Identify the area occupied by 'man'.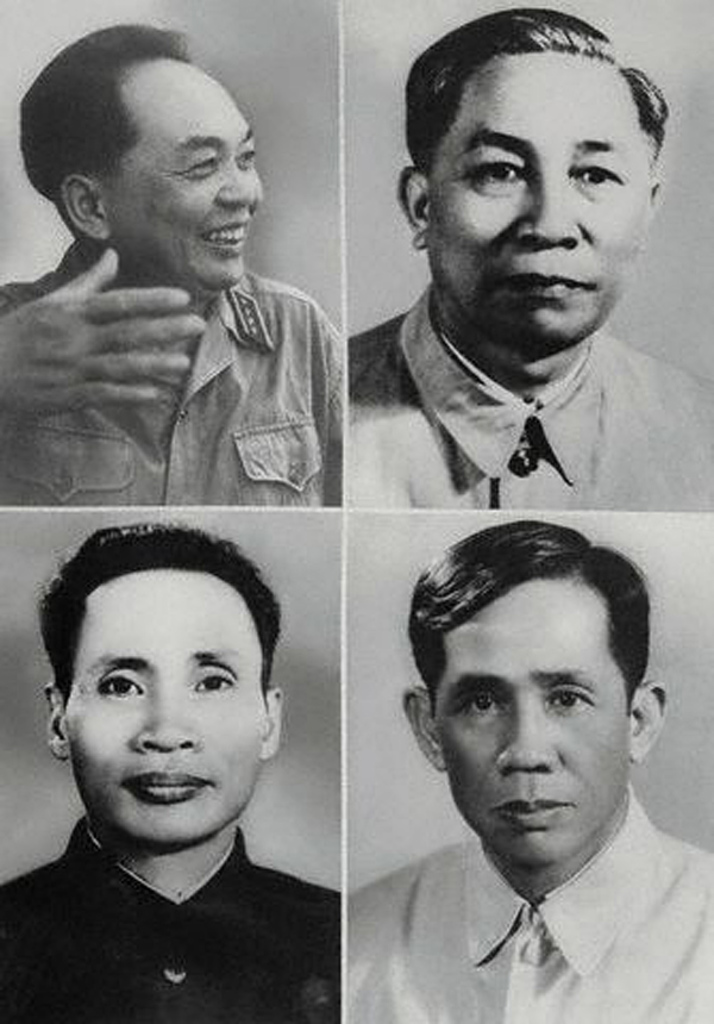
Area: box(0, 31, 305, 507).
